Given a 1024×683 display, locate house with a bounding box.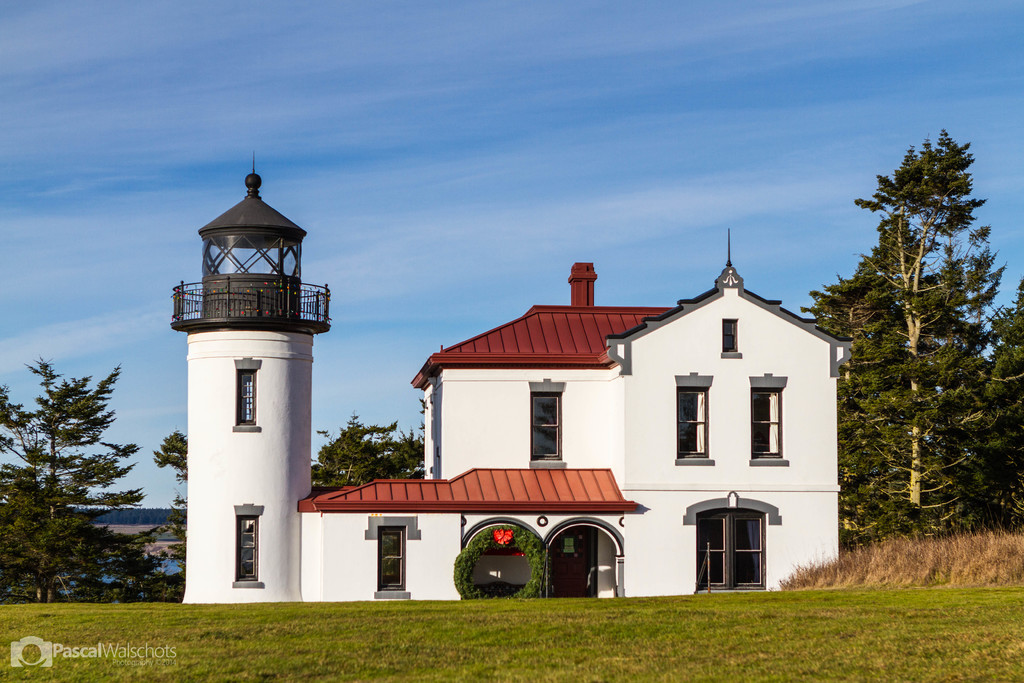
Located: (169,151,855,606).
